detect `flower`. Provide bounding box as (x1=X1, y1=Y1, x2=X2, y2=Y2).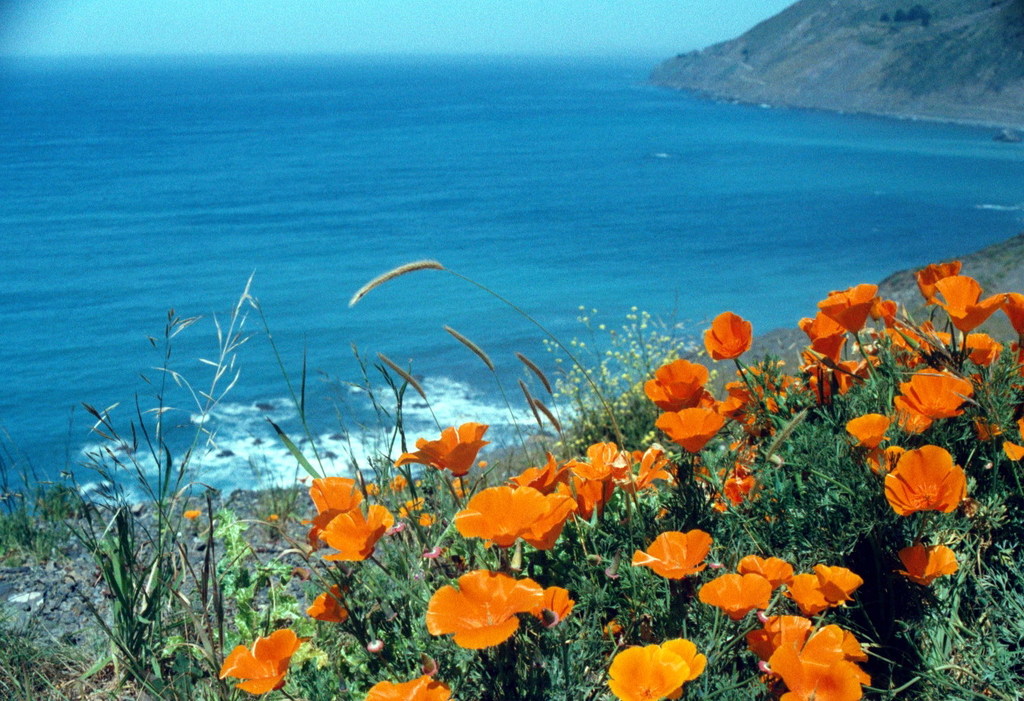
(x1=183, y1=509, x2=197, y2=519).
